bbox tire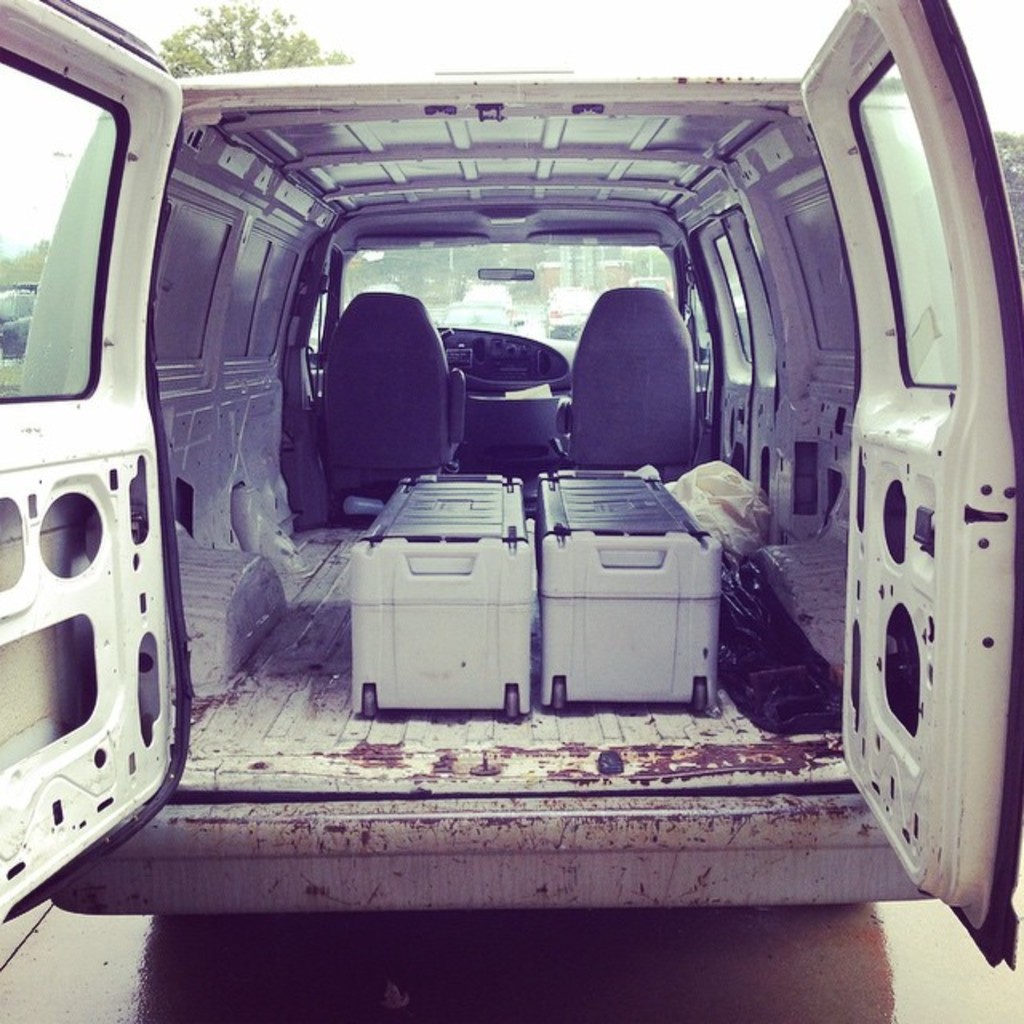
rect(696, 678, 710, 710)
